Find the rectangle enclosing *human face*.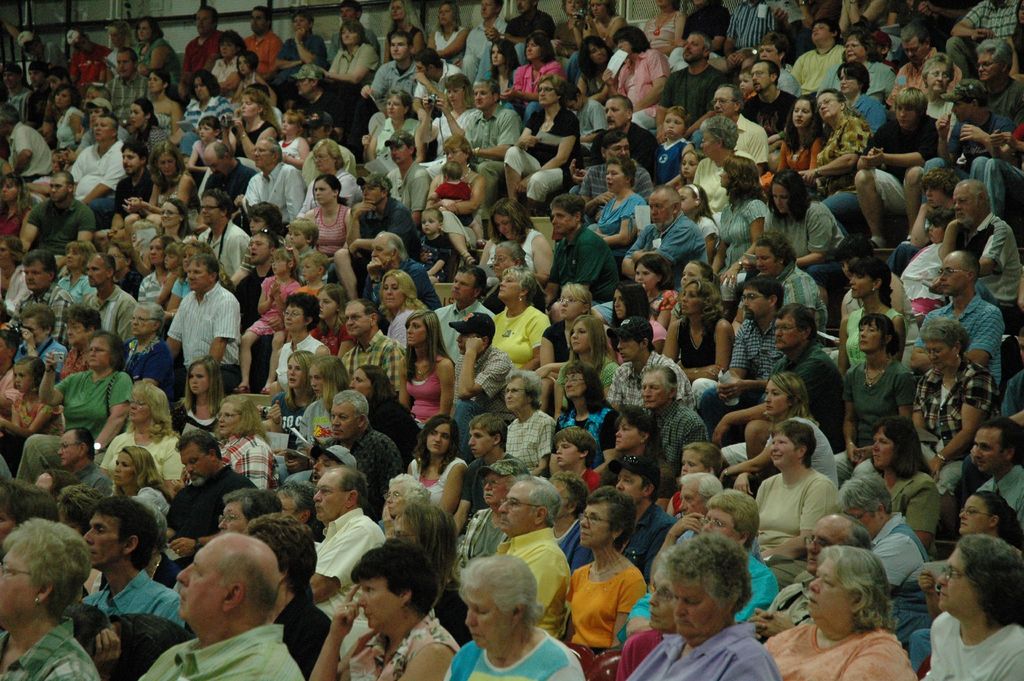
select_region(255, 143, 277, 167).
